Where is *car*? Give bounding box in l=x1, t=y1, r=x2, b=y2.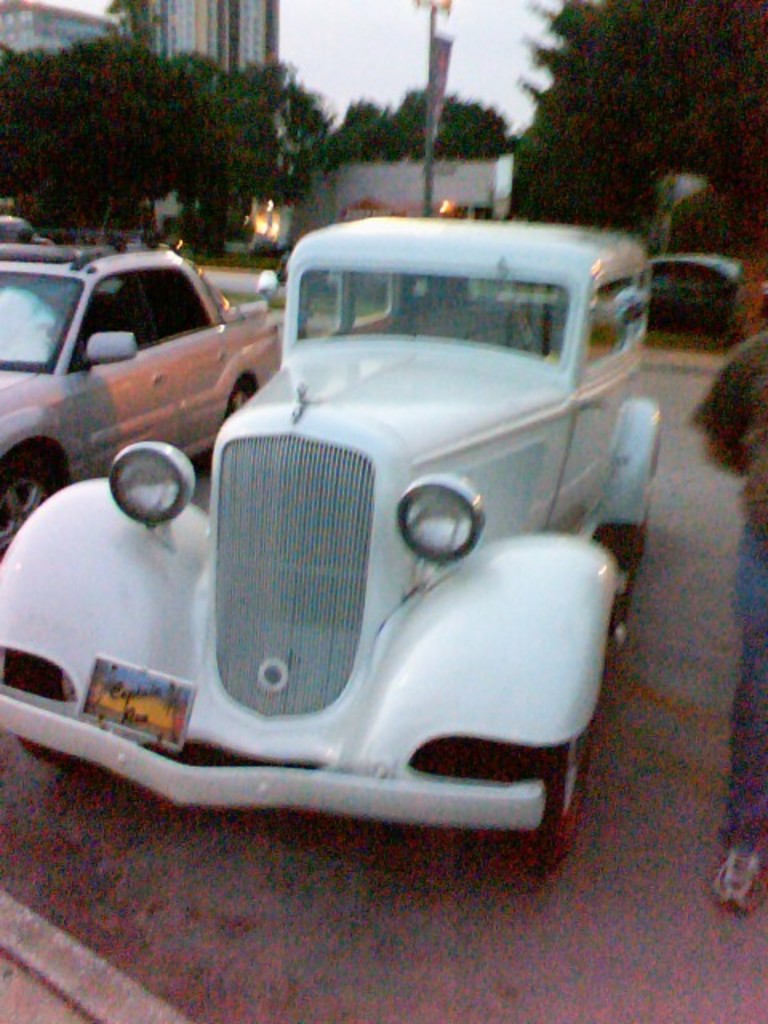
l=106, t=221, r=666, b=843.
